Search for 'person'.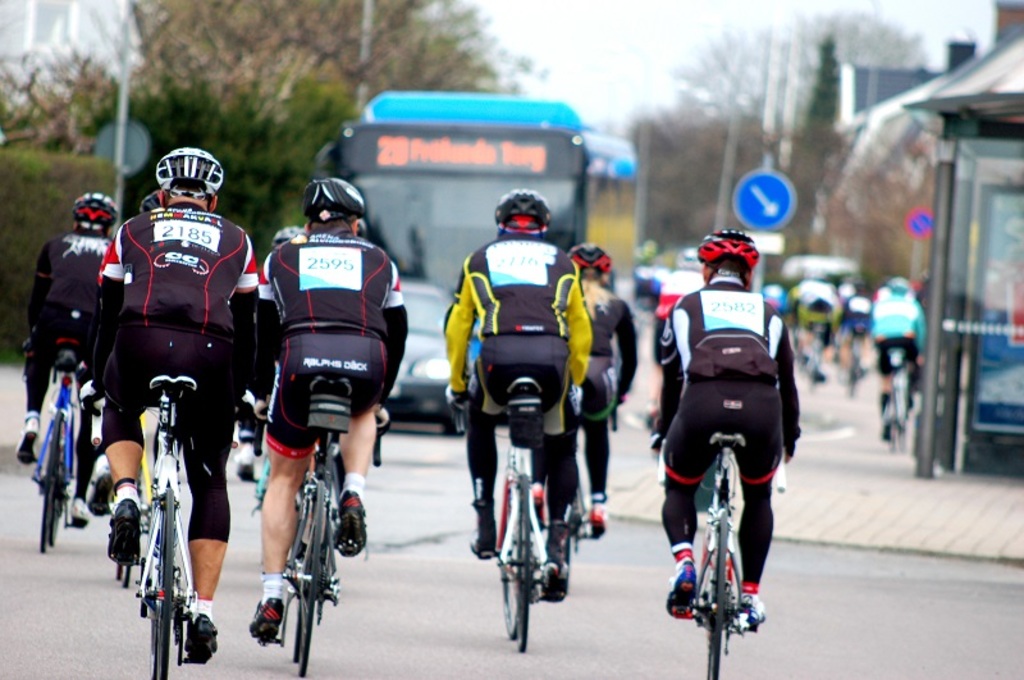
Found at <bbox>102, 152, 253, 670</bbox>.
